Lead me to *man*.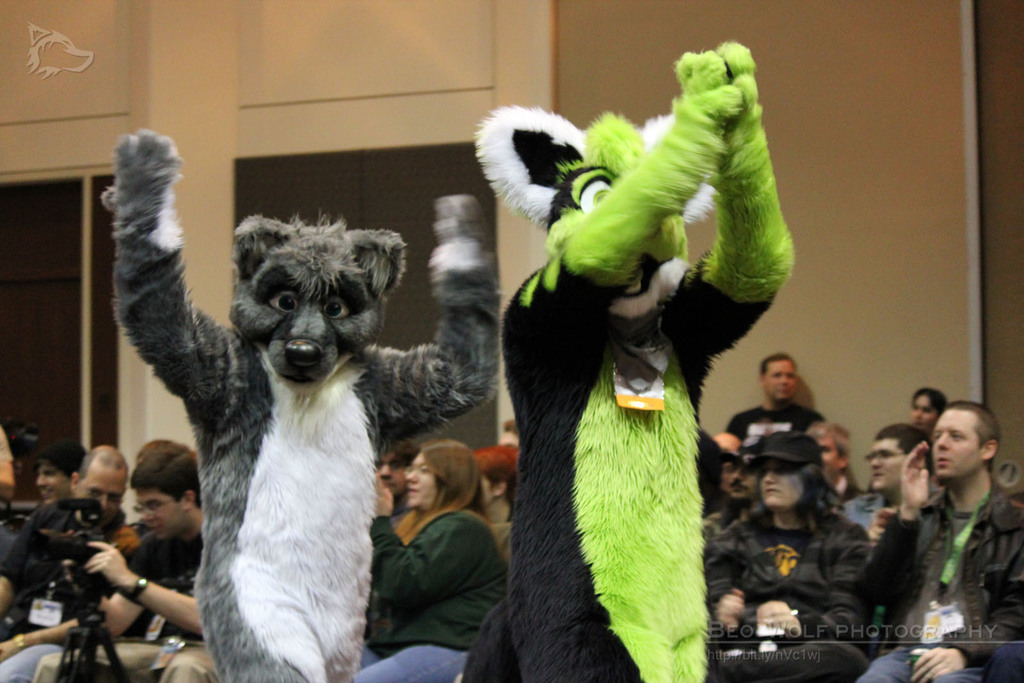
Lead to {"x1": 31, "y1": 442, "x2": 221, "y2": 682}.
